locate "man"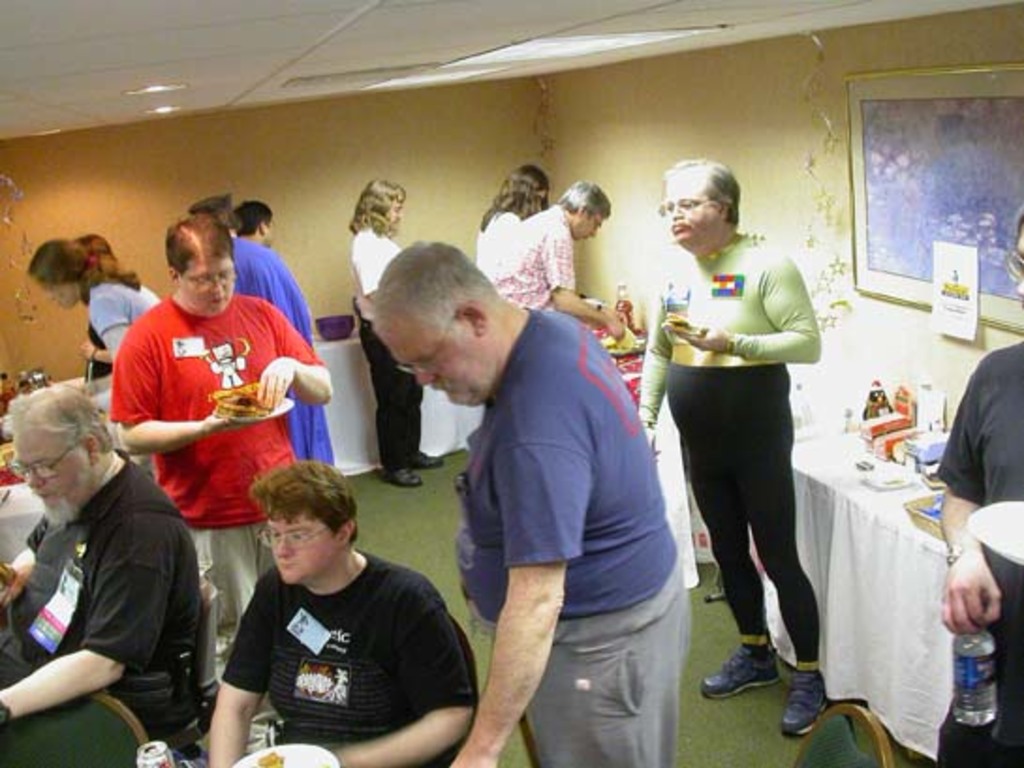
[485, 177, 629, 346]
